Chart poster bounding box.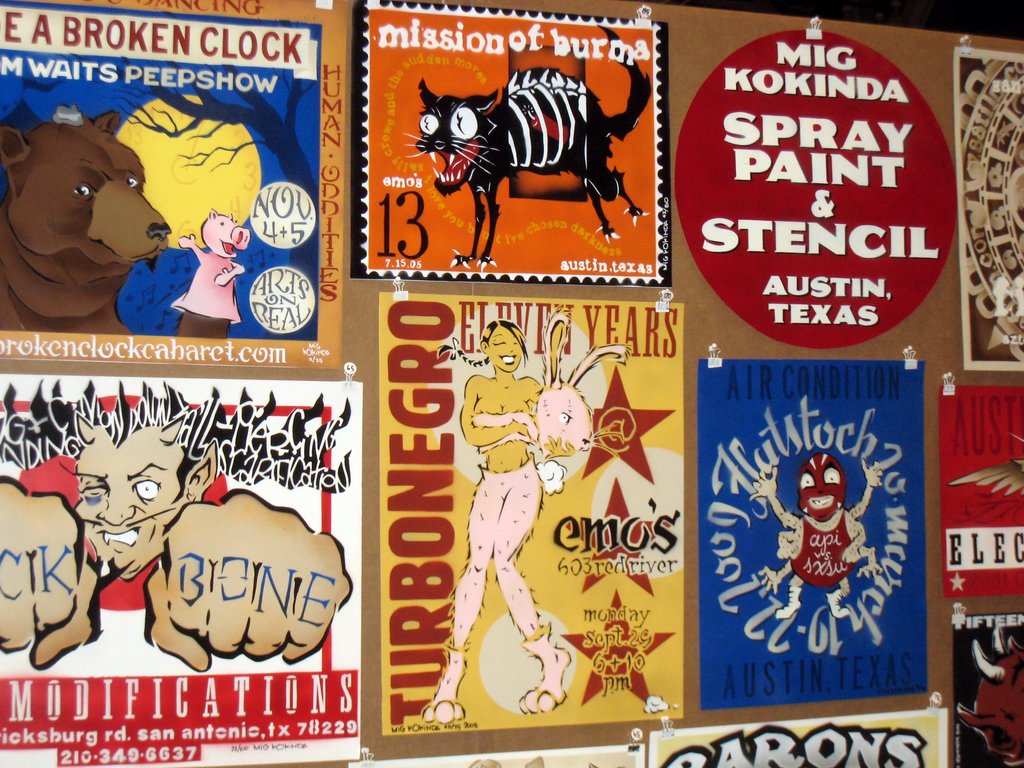
Charted: {"left": 650, "top": 728, "right": 950, "bottom": 767}.
